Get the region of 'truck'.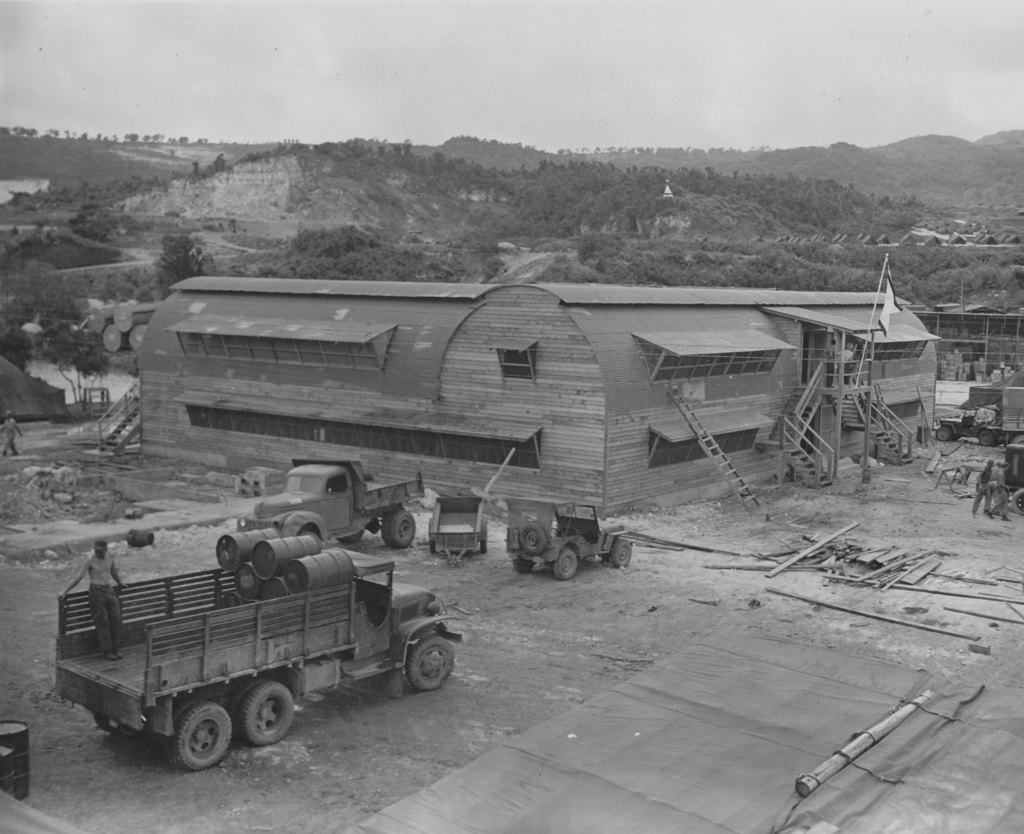
box=[932, 385, 1023, 445].
